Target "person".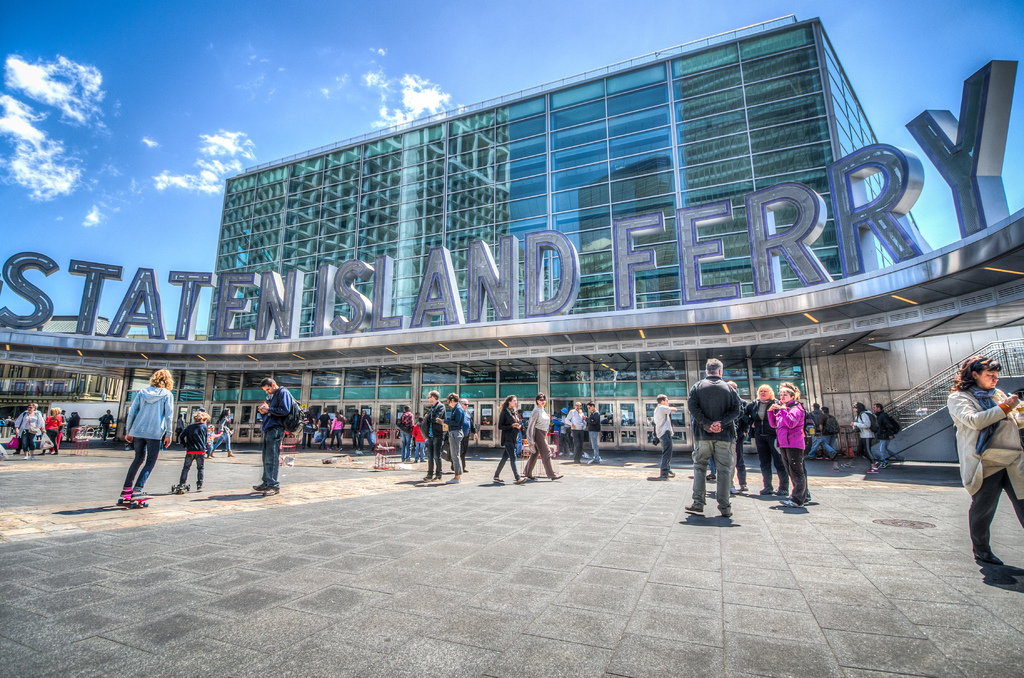
Target region: rect(828, 407, 835, 441).
